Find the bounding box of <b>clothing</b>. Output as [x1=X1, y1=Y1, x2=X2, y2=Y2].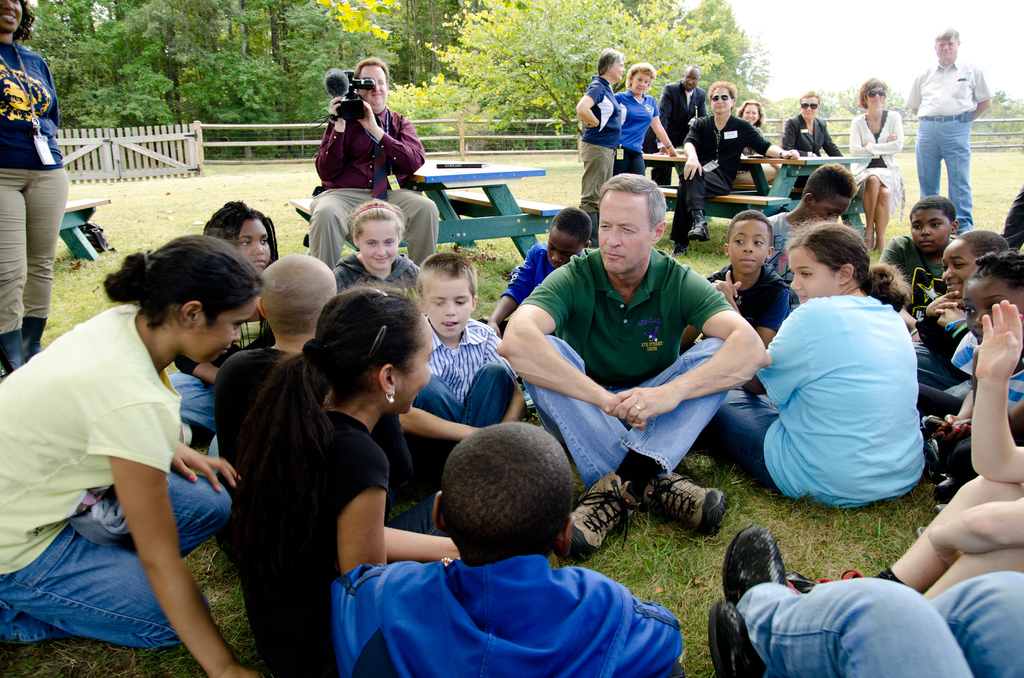
[x1=498, y1=254, x2=735, y2=490].
